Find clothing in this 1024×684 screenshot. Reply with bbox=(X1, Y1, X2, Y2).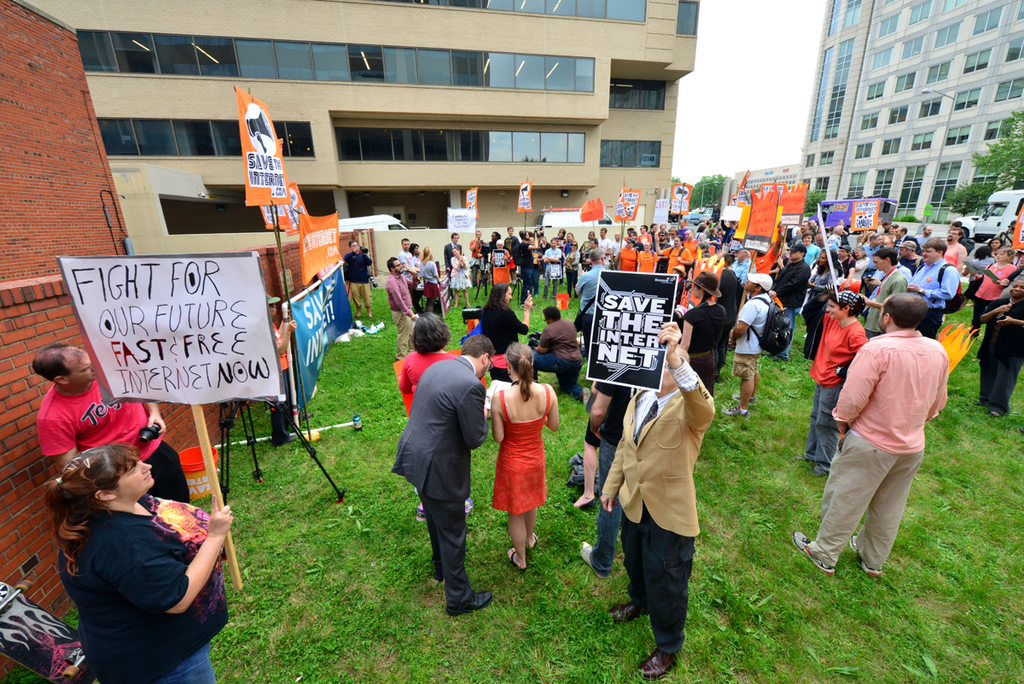
bbox=(823, 313, 949, 557).
